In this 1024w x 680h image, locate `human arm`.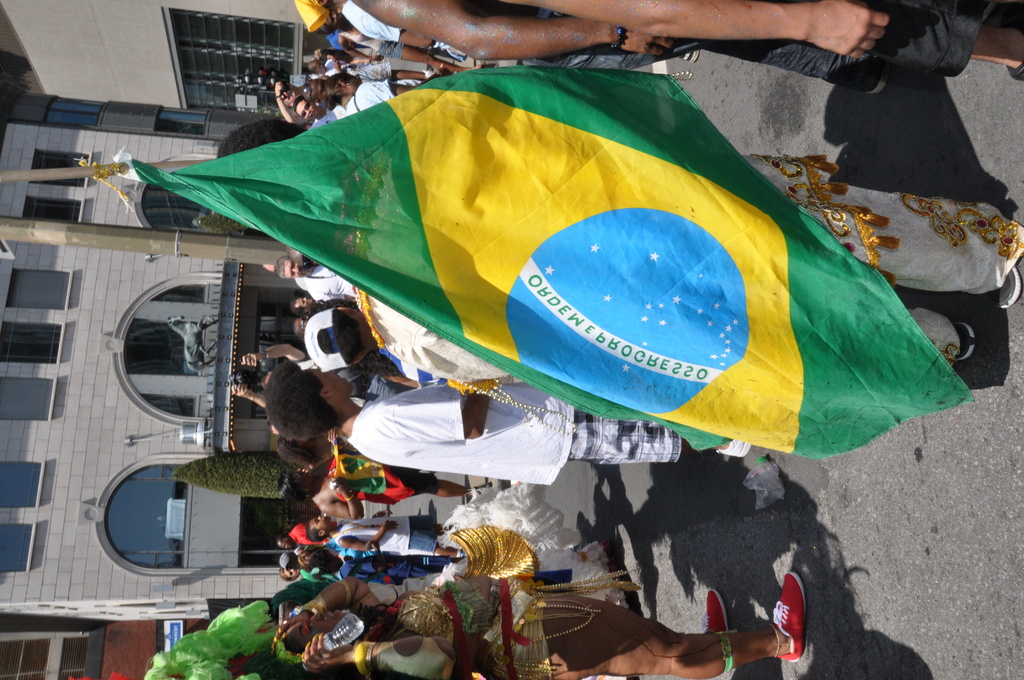
Bounding box: region(524, 1, 893, 59).
